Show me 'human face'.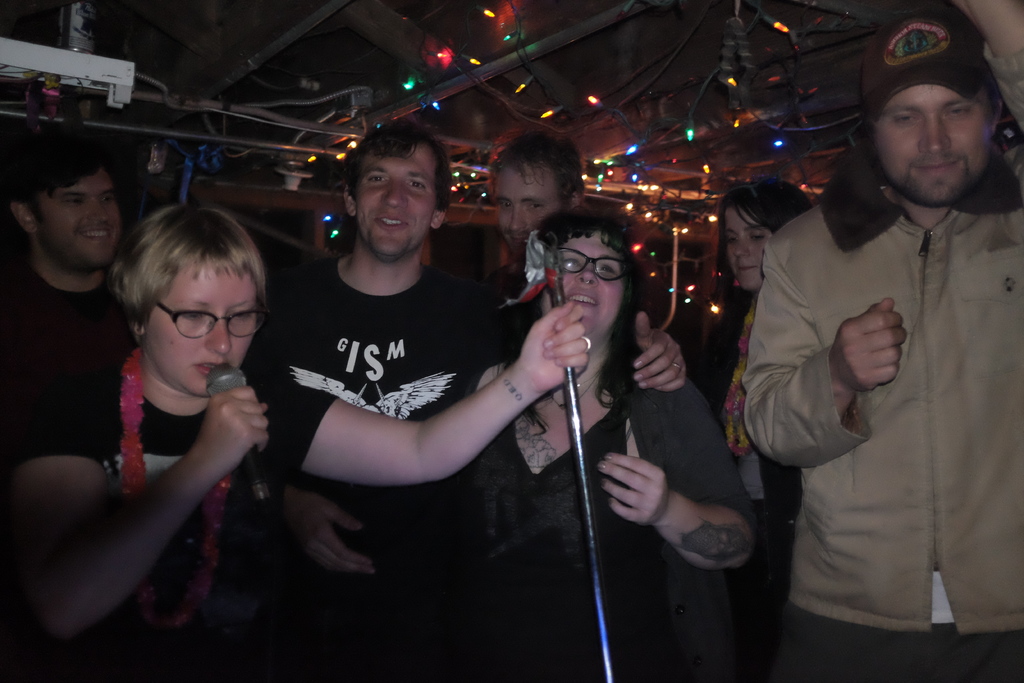
'human face' is here: region(40, 168, 122, 267).
